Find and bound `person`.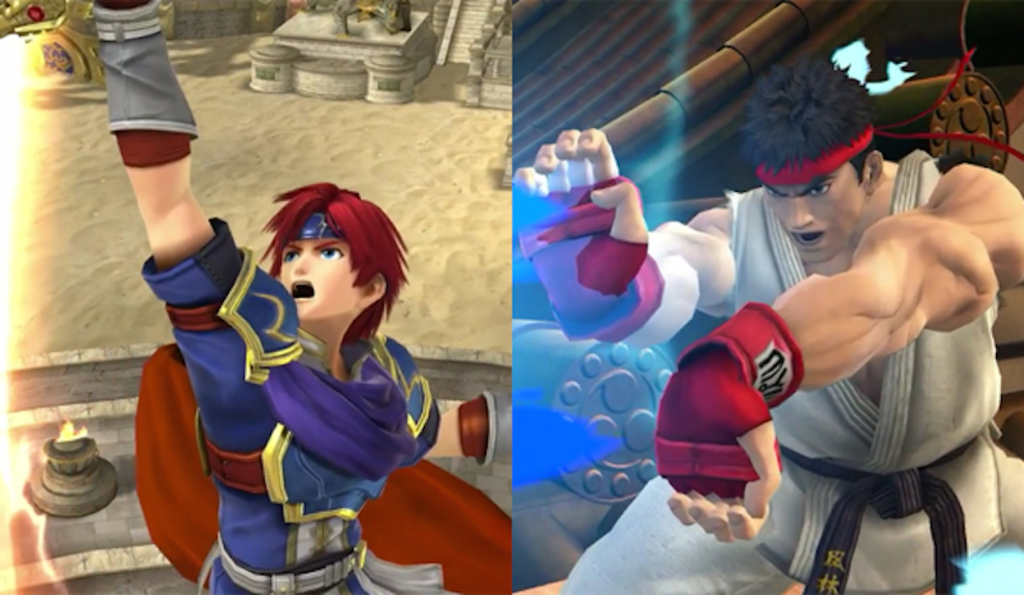
Bound: (511, 61, 1023, 594).
